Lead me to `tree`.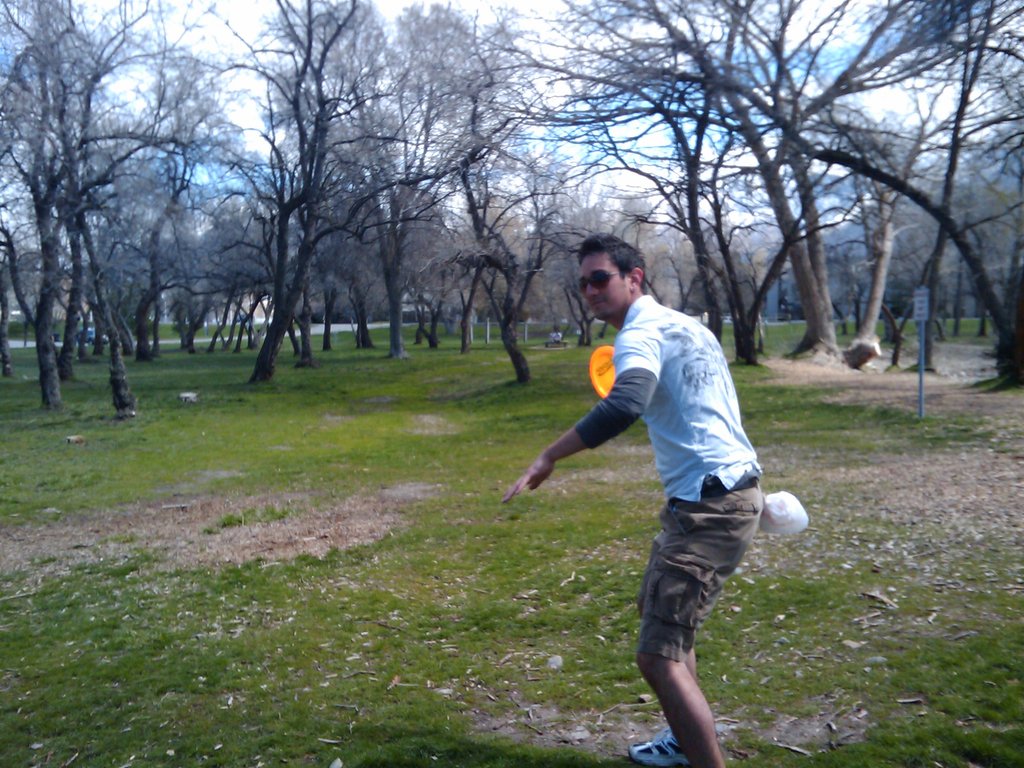
Lead to pyautogui.locateOnScreen(100, 63, 237, 377).
